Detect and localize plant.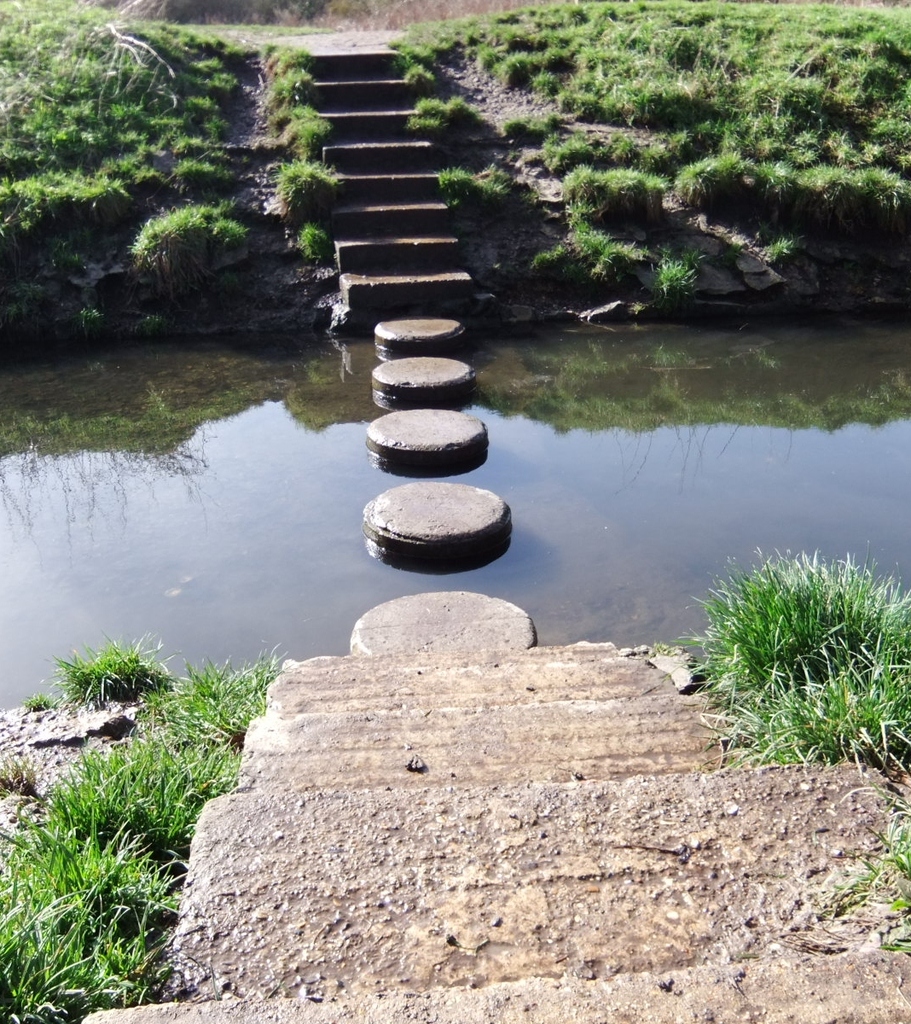
Localized at locate(397, 107, 450, 145).
